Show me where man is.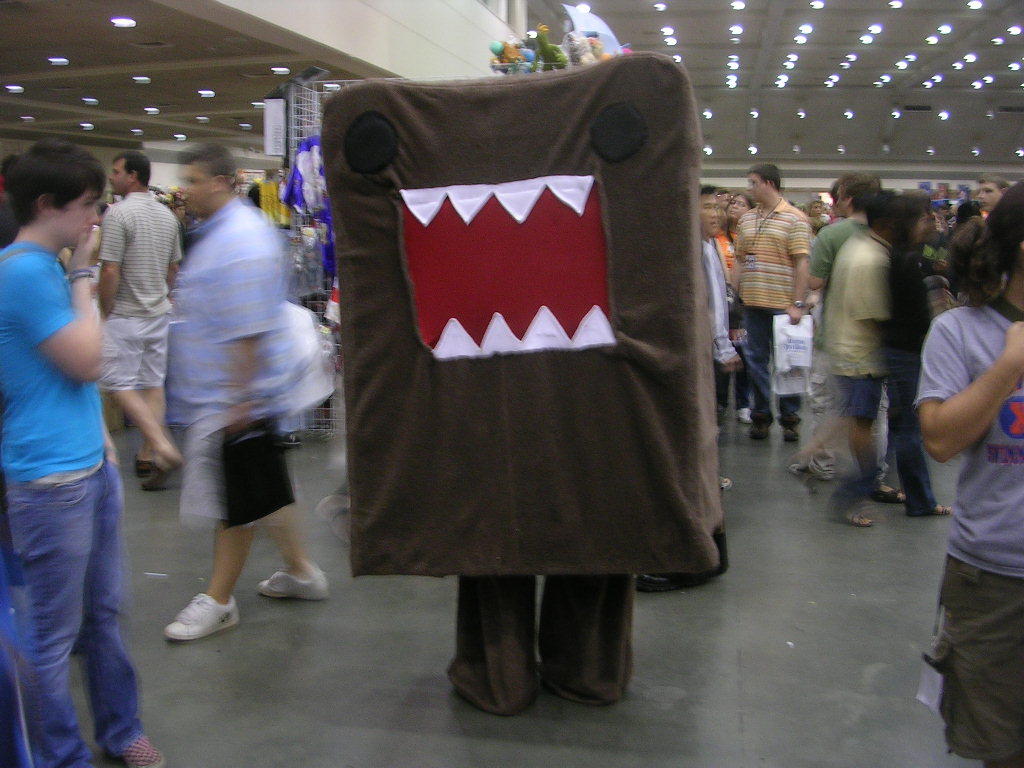
man is at bbox=(888, 191, 957, 521).
